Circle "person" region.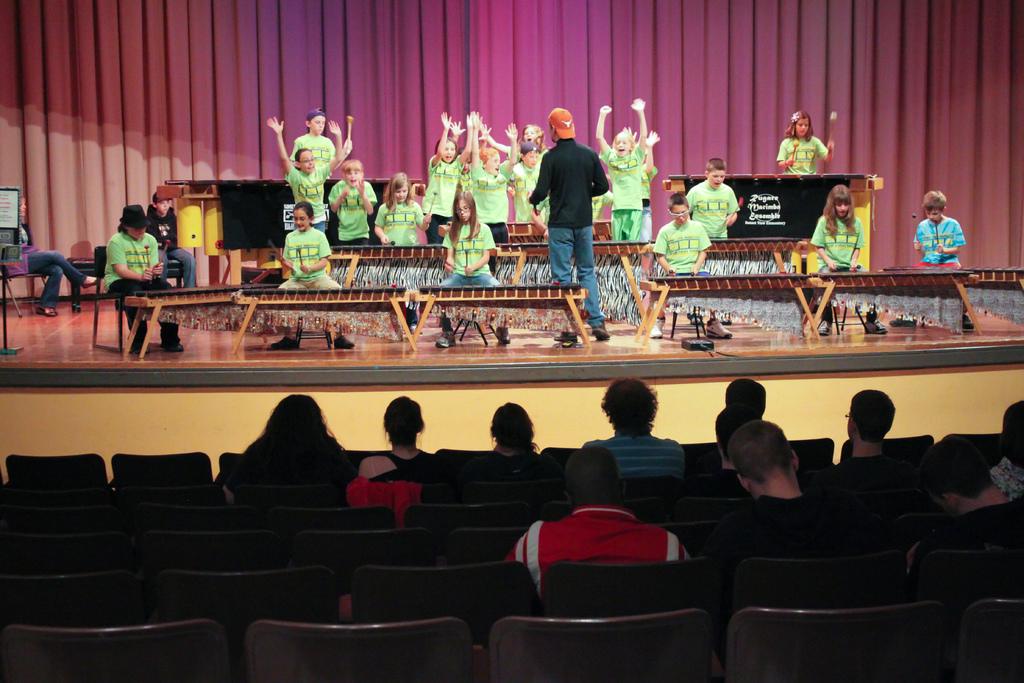
Region: x1=911 y1=189 x2=973 y2=333.
